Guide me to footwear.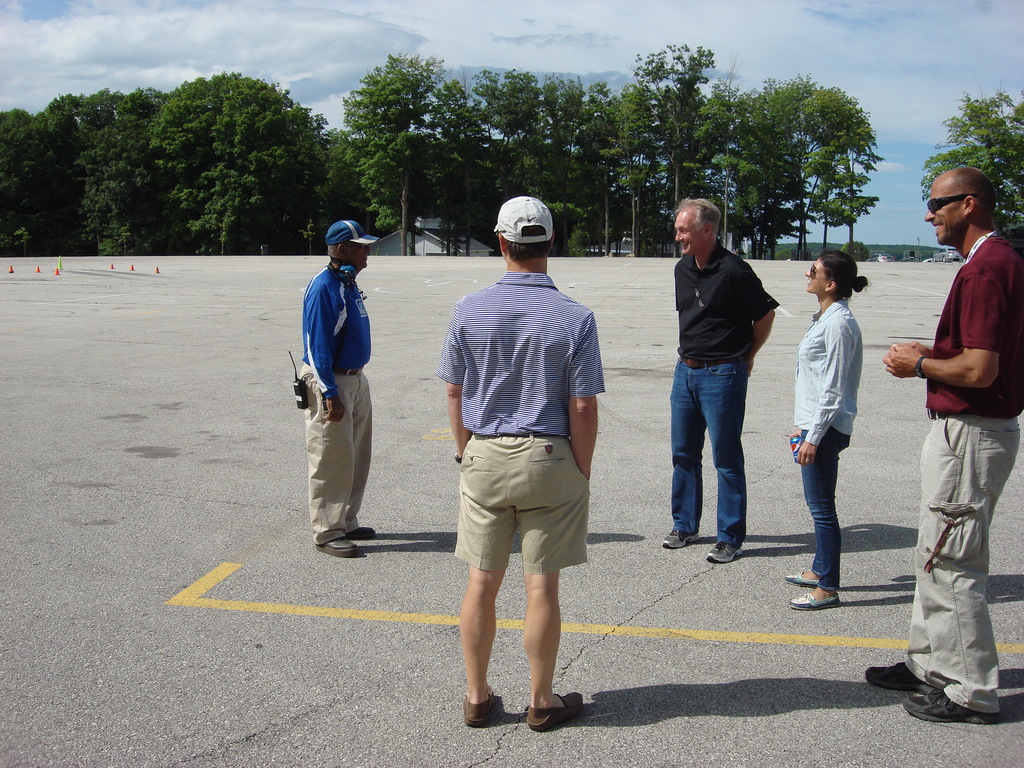
Guidance: {"left": 348, "top": 524, "right": 374, "bottom": 538}.
